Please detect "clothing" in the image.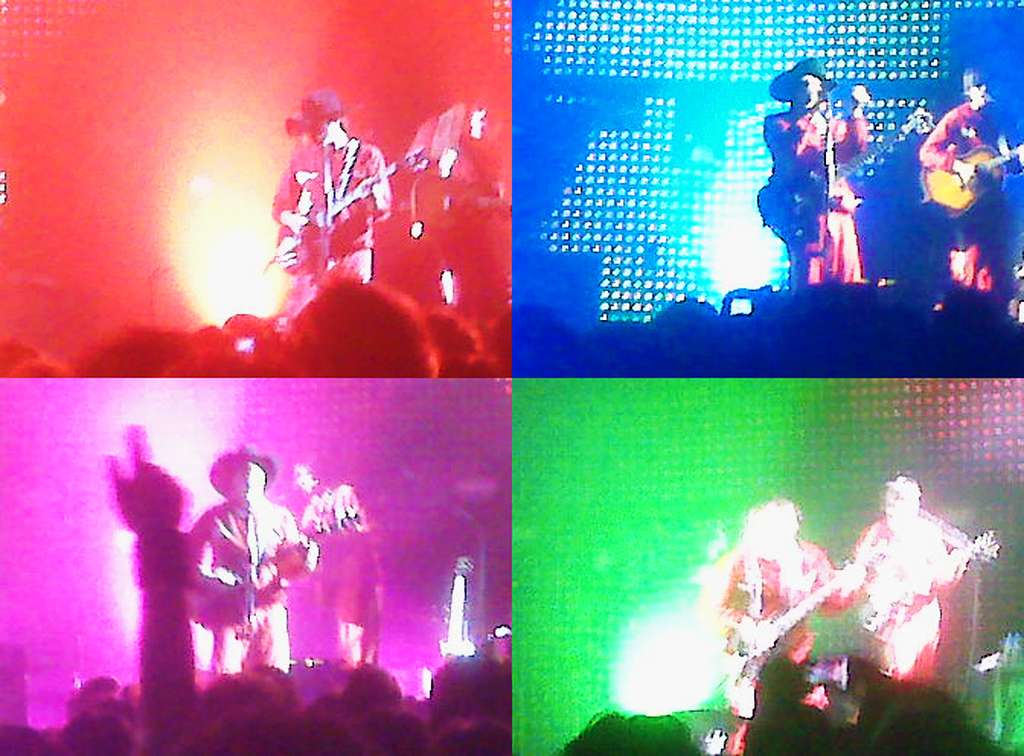
pyautogui.locateOnScreen(275, 134, 386, 318).
